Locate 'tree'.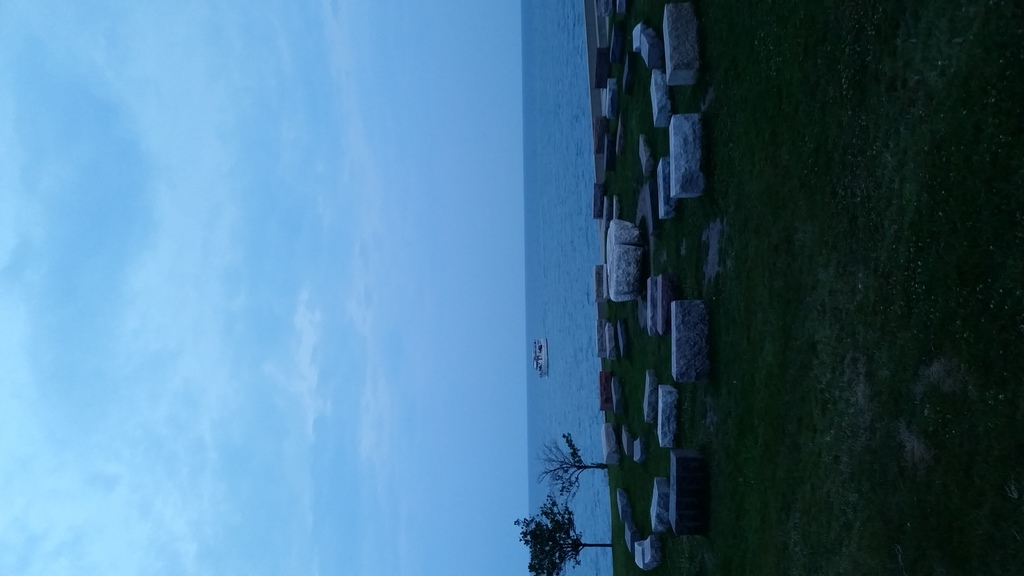
Bounding box: [534,423,612,498].
